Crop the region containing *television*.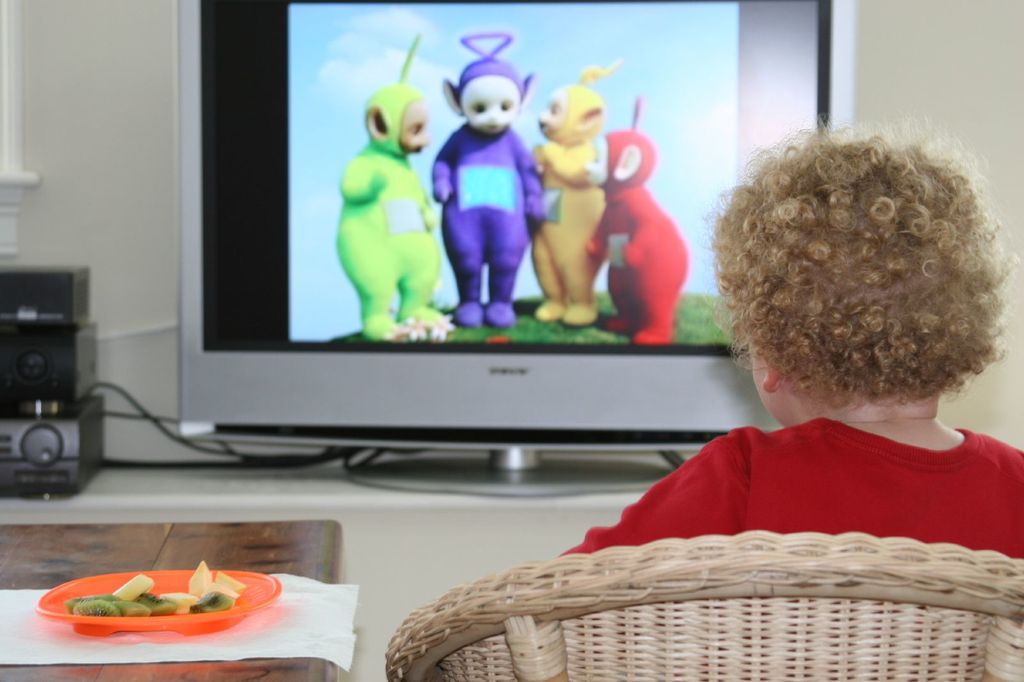
Crop region: BBox(175, 0, 858, 498).
